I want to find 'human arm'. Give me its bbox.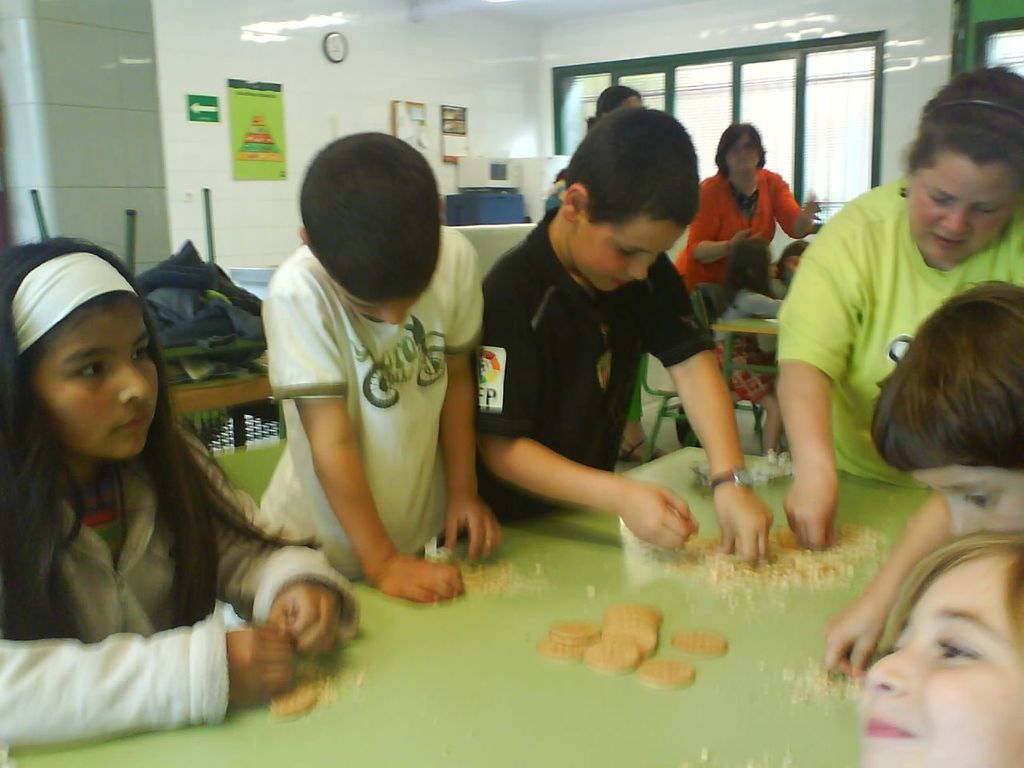
bbox=[644, 266, 786, 560].
